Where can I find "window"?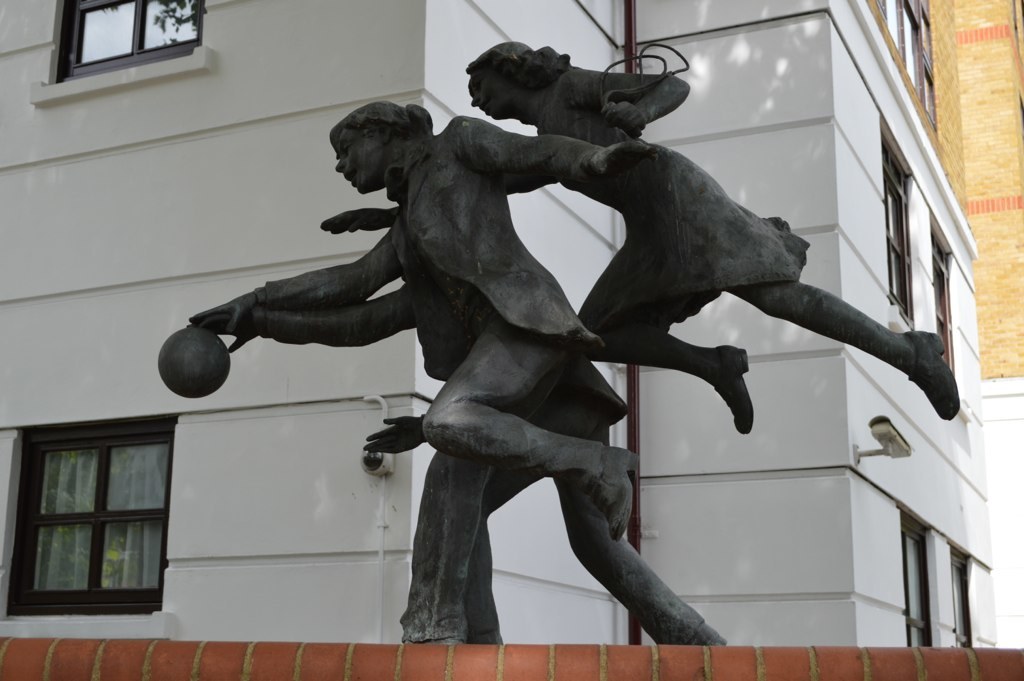
You can find it at [x1=950, y1=545, x2=977, y2=649].
